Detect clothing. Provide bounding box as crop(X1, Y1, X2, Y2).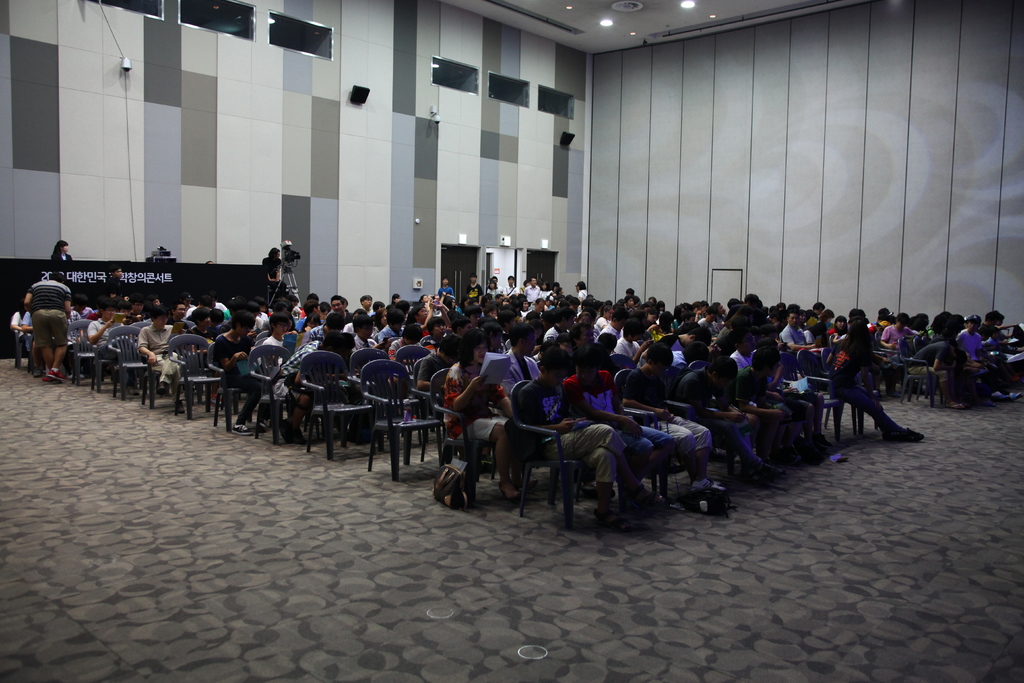
crop(605, 335, 642, 356).
